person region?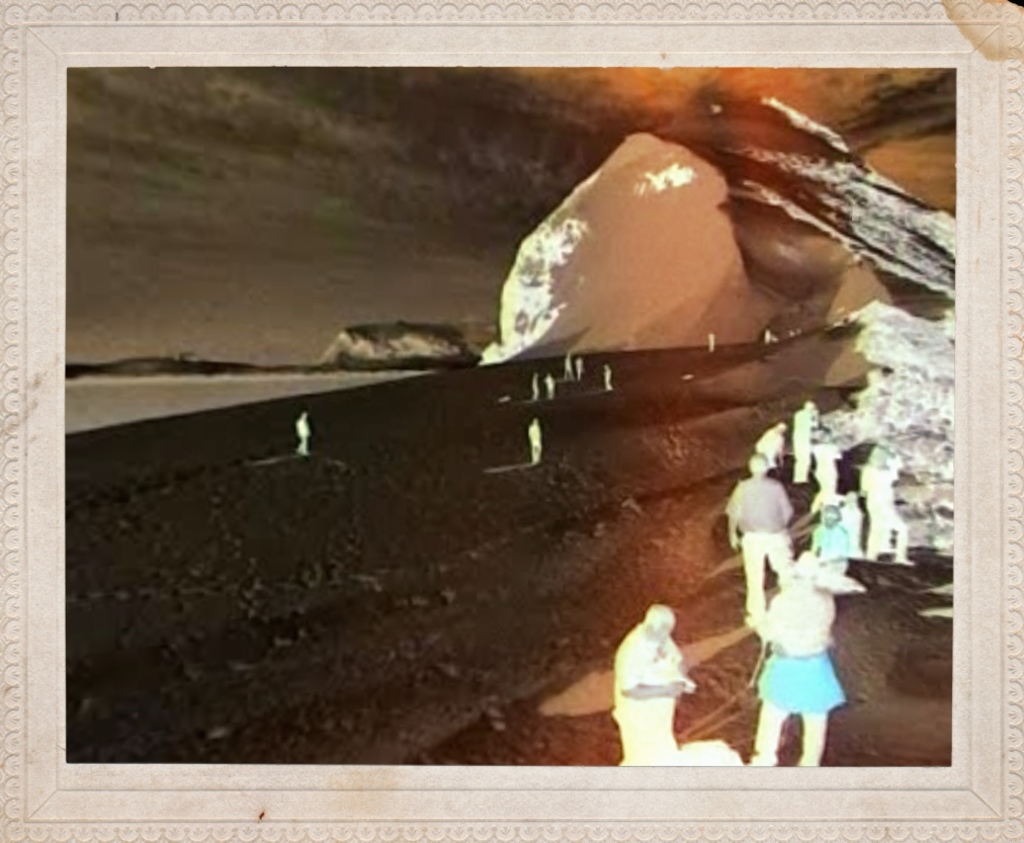
box(861, 440, 916, 566)
